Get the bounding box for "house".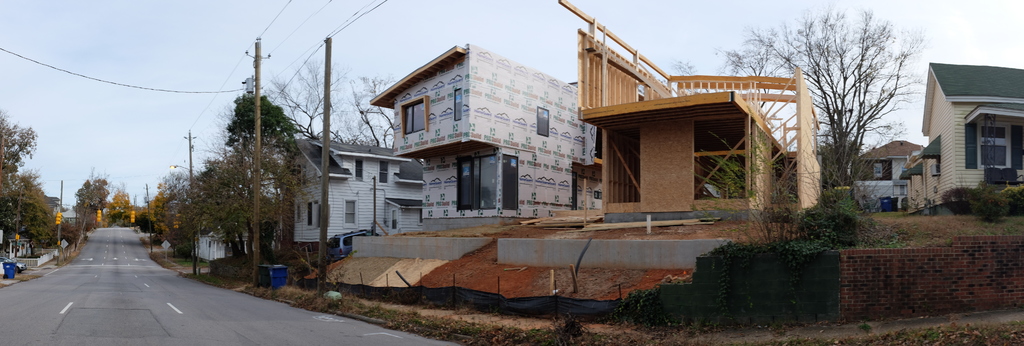
376 43 589 229.
